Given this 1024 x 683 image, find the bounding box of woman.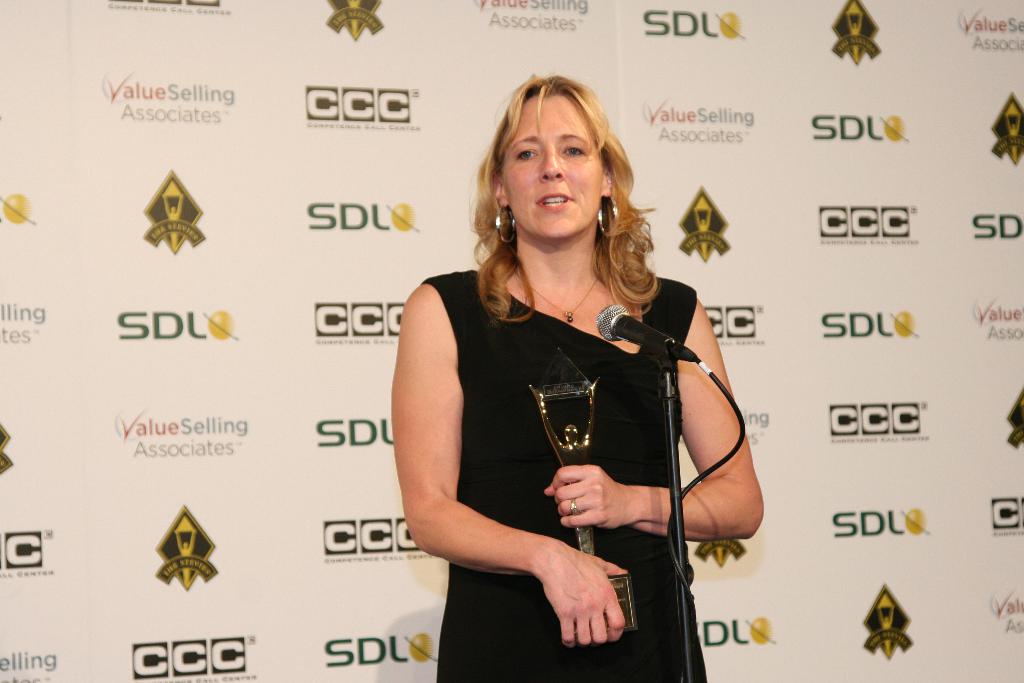
x1=378, y1=58, x2=724, y2=682.
